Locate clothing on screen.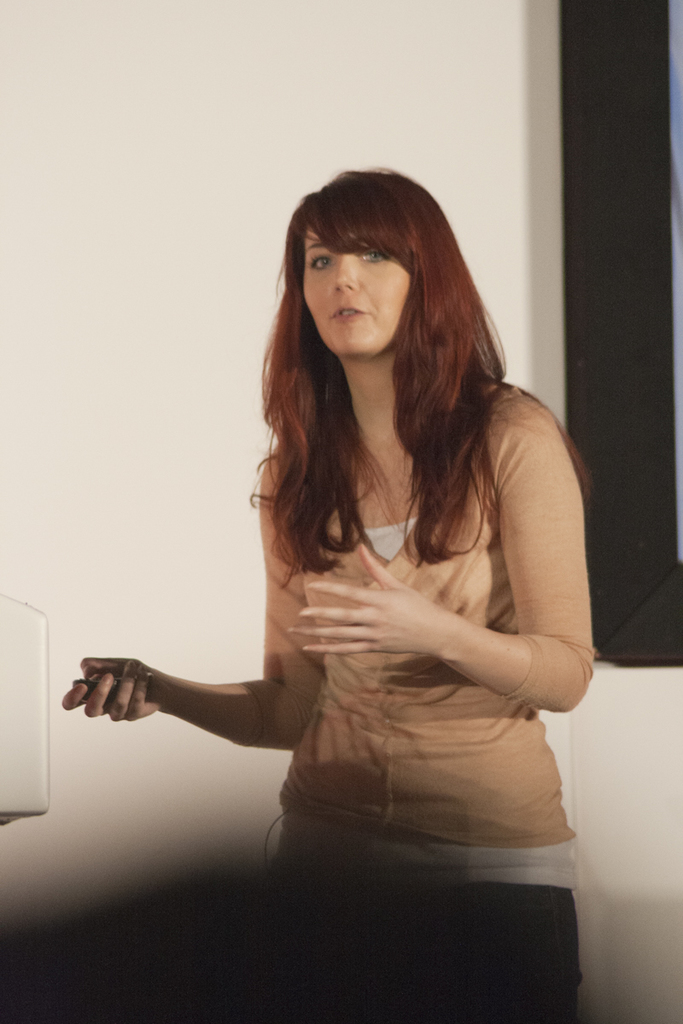
On screen at bbox=[199, 346, 622, 852].
